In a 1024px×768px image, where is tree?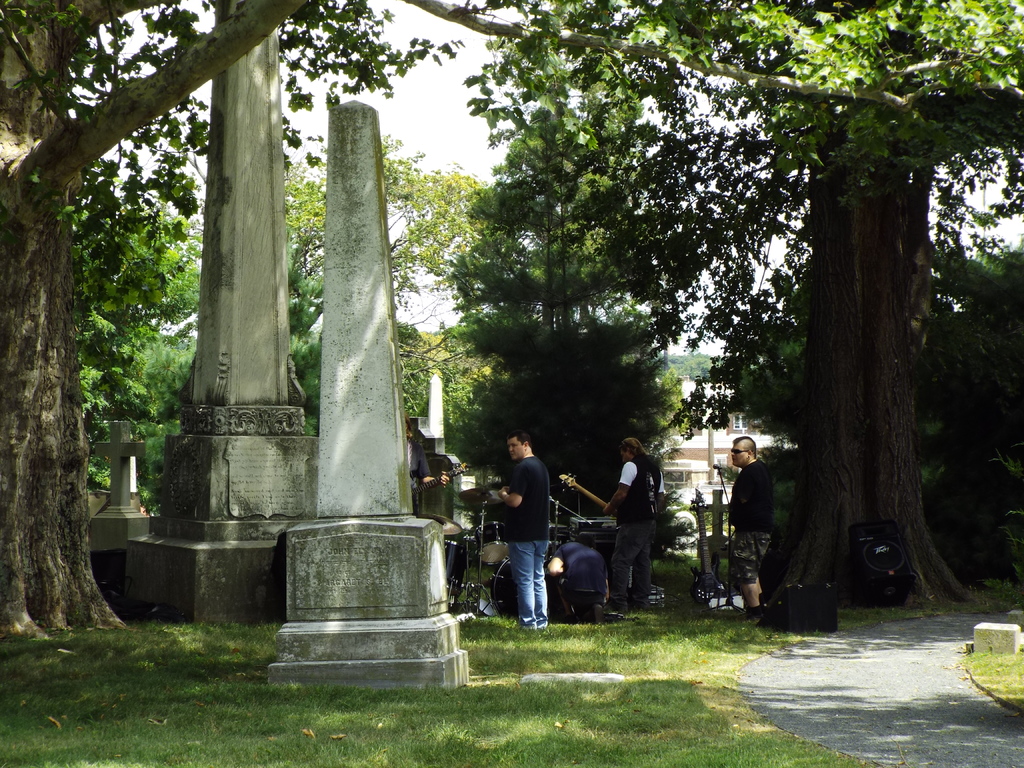
{"x1": 0, "y1": 0, "x2": 937, "y2": 644}.
